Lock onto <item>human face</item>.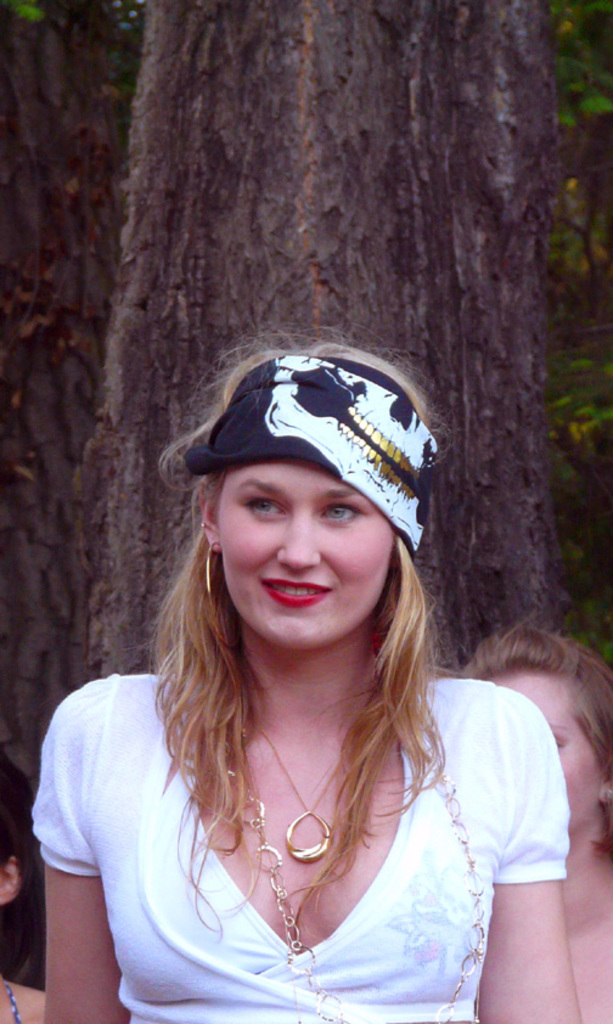
Locked: 216, 455, 403, 648.
